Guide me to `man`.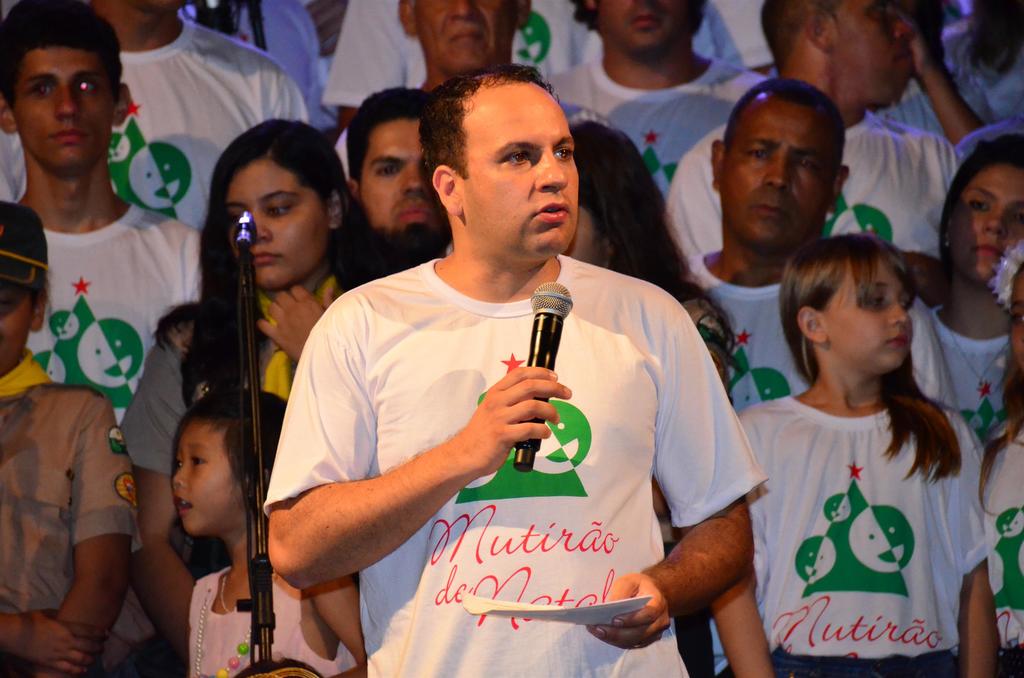
Guidance: bbox=[332, 0, 532, 181].
